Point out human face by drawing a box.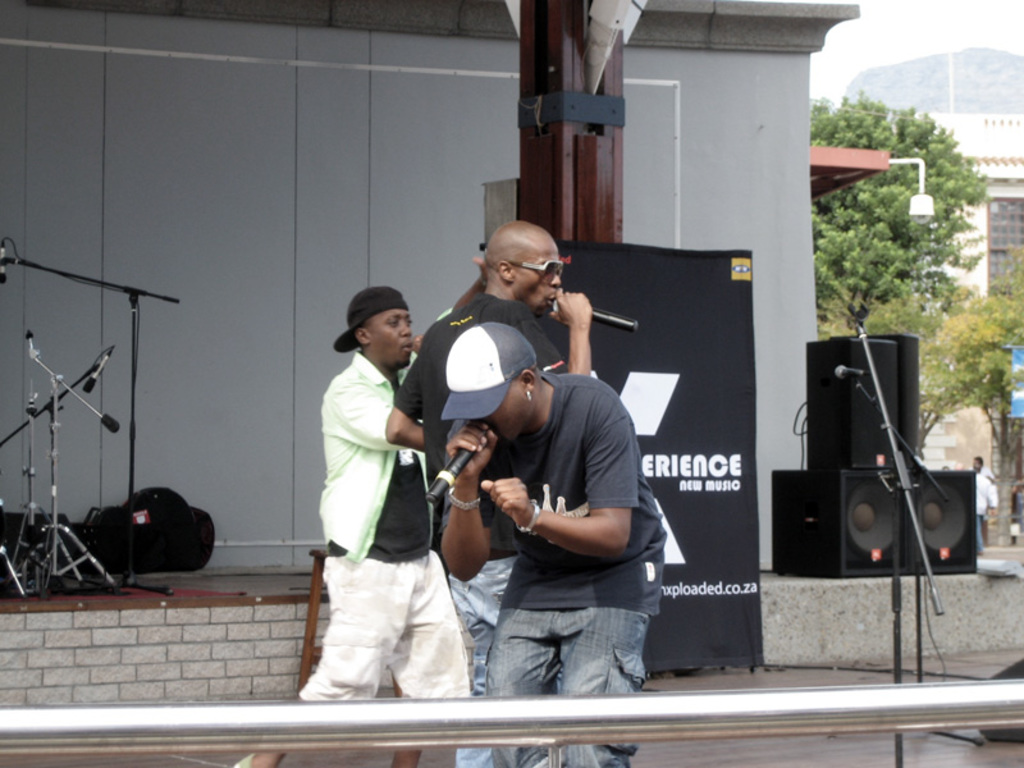
locate(513, 247, 561, 315).
